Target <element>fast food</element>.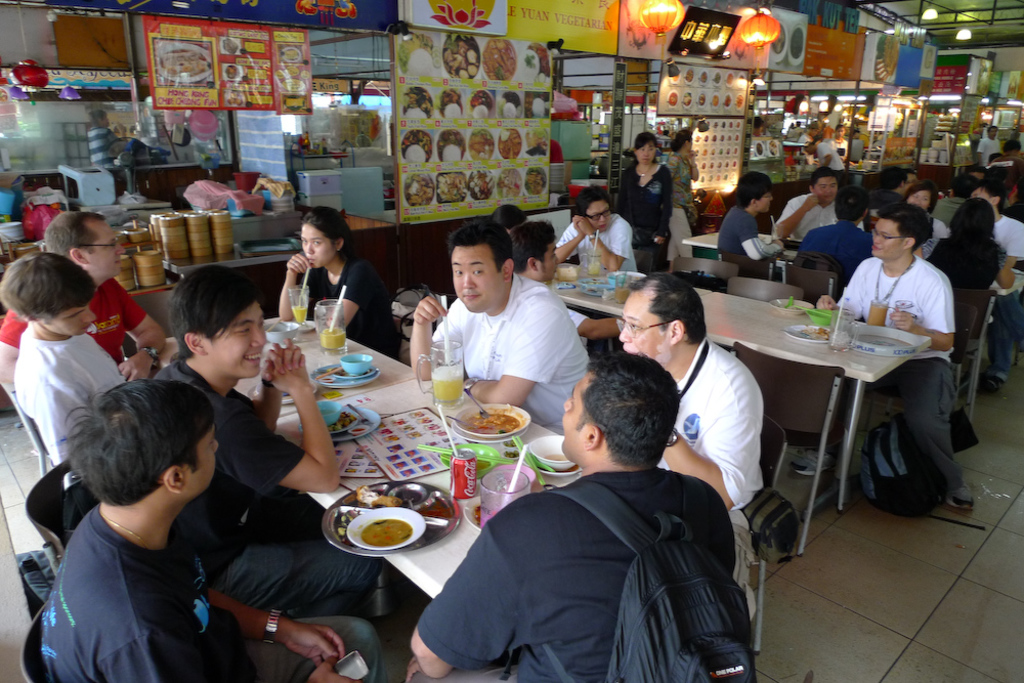
Target region: [401,86,435,119].
